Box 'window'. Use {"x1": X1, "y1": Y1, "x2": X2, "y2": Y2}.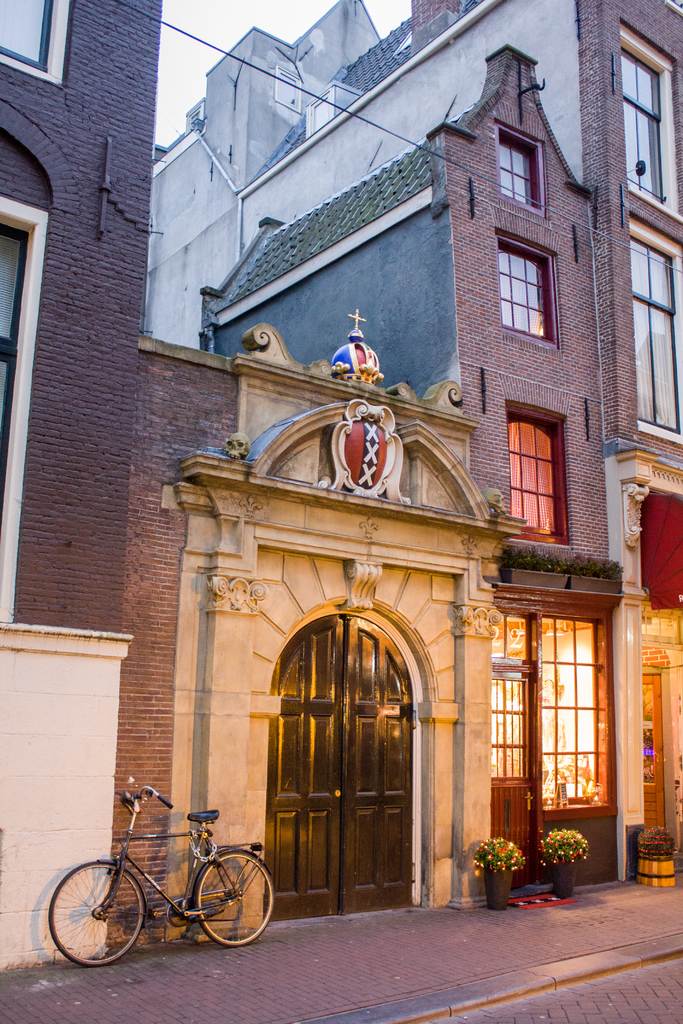
{"x1": 511, "y1": 410, "x2": 570, "y2": 533}.
